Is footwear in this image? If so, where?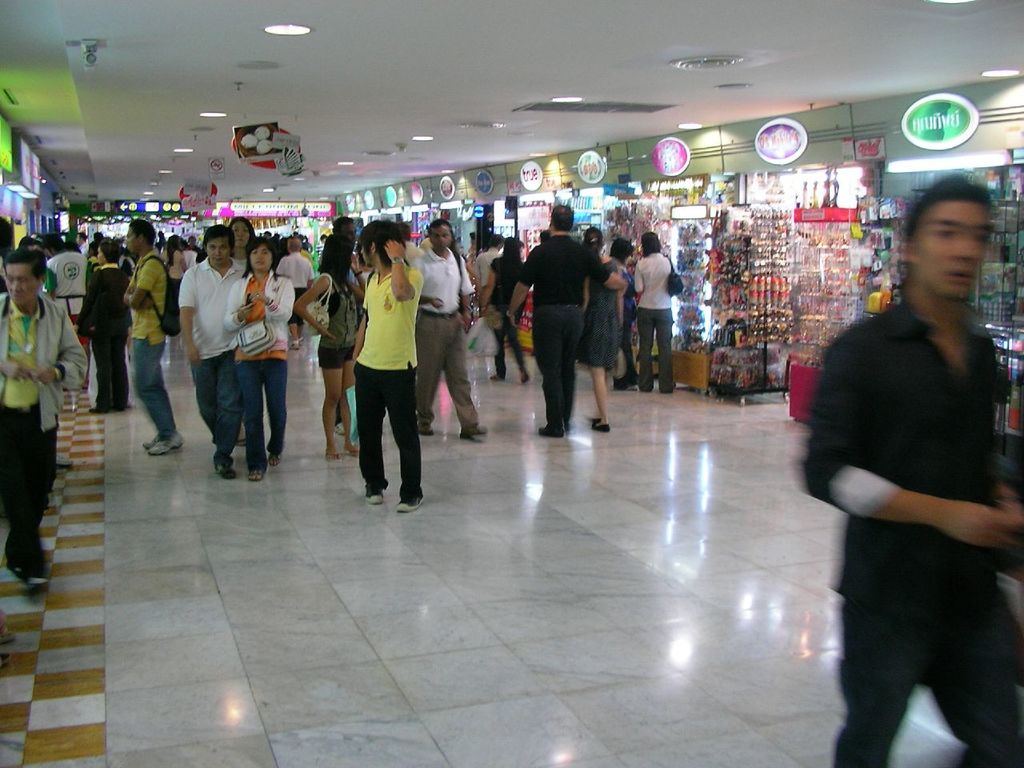
Yes, at bbox=(490, 373, 502, 379).
